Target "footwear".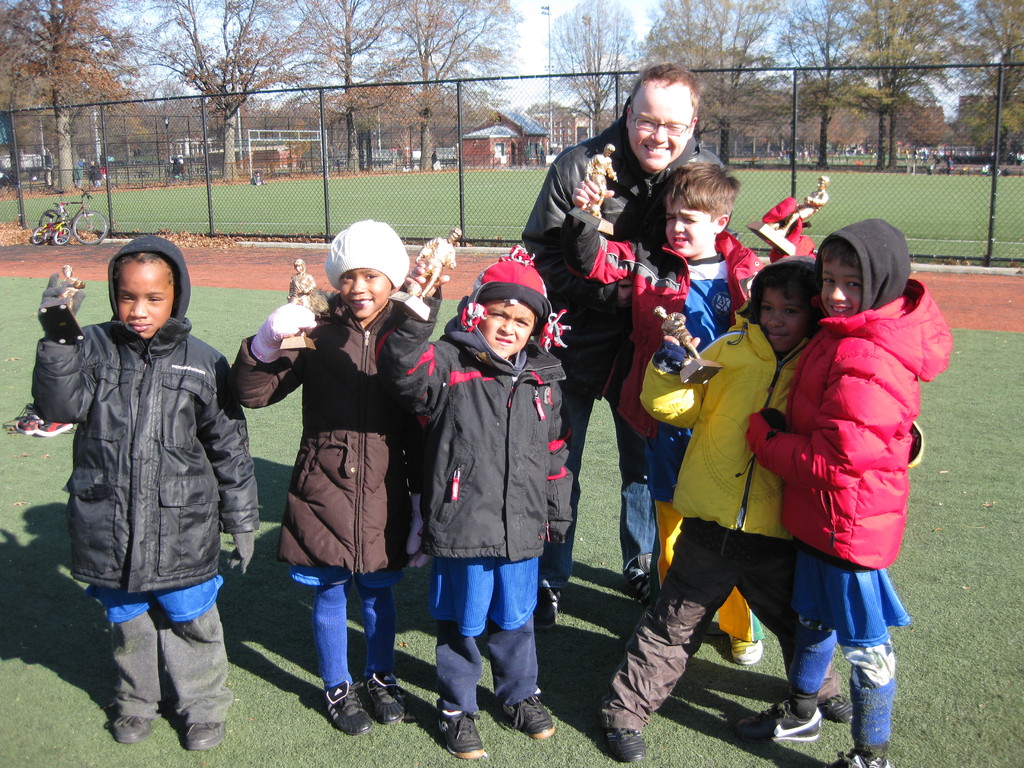
Target region: l=181, t=715, r=232, b=752.
